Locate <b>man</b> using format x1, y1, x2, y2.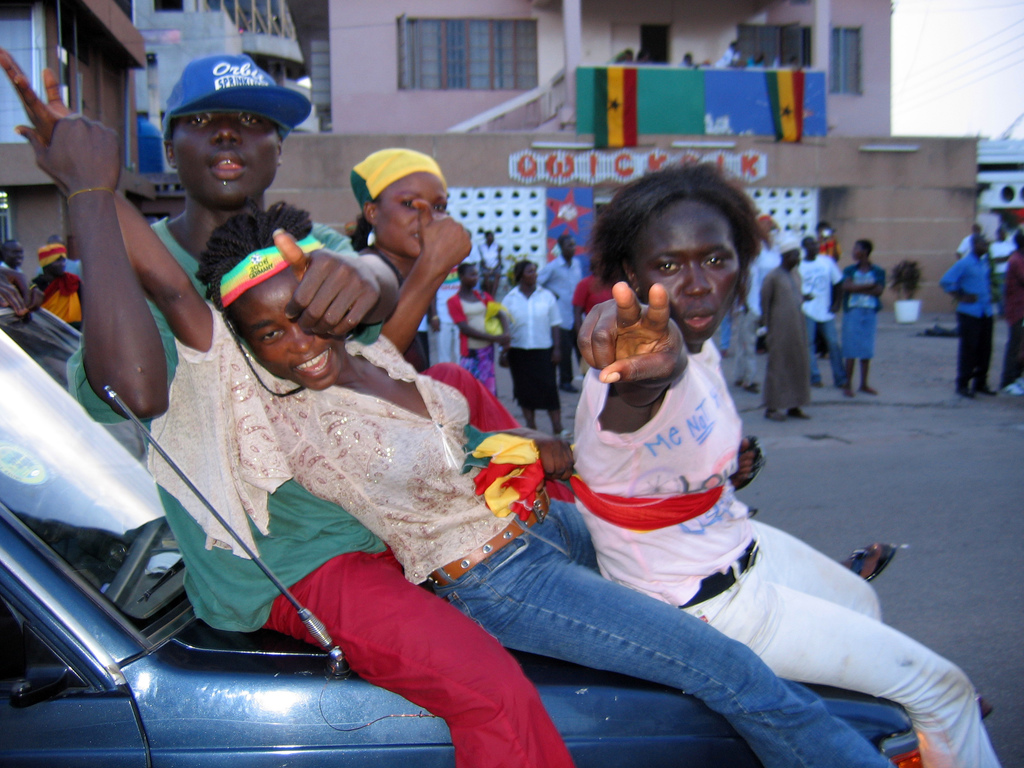
790, 236, 847, 399.
